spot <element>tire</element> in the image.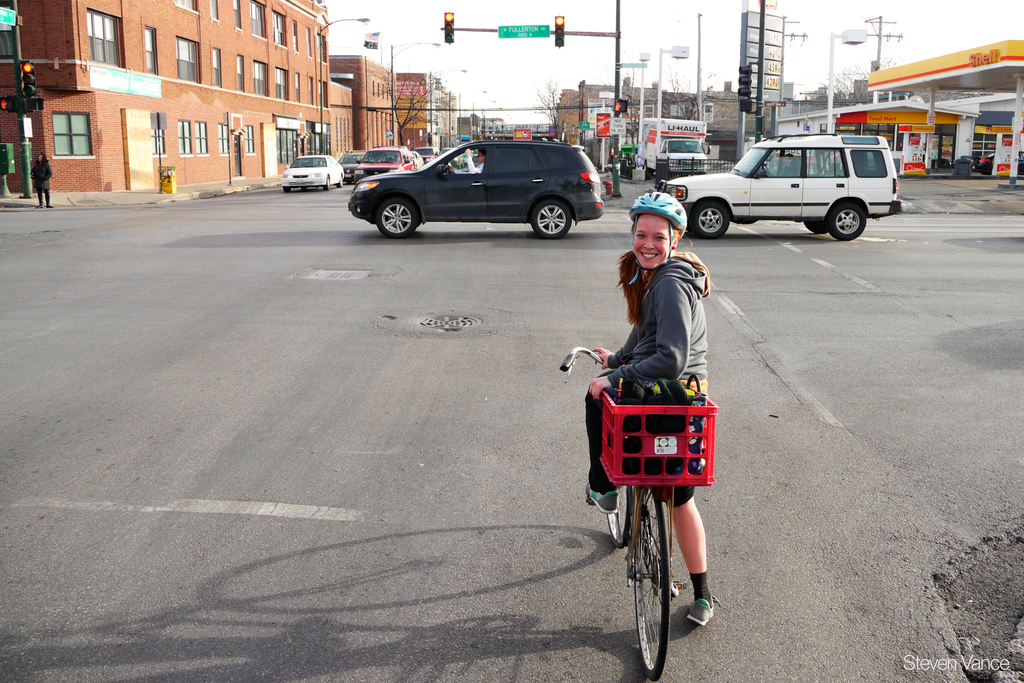
<element>tire</element> found at BBox(628, 513, 697, 663).
